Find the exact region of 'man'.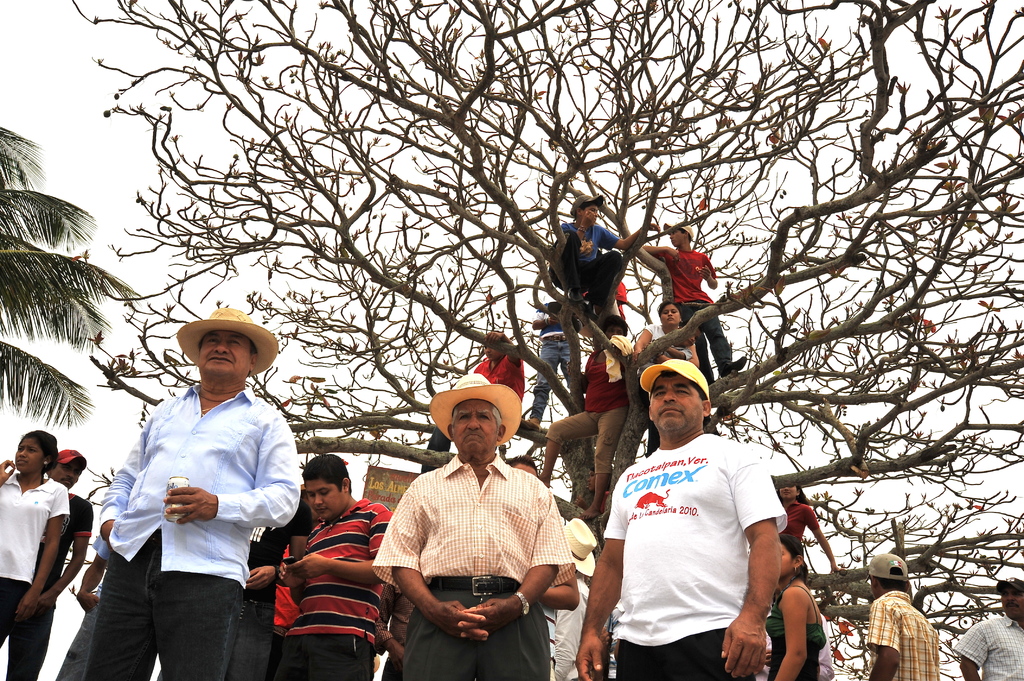
Exact region: select_region(648, 222, 756, 389).
